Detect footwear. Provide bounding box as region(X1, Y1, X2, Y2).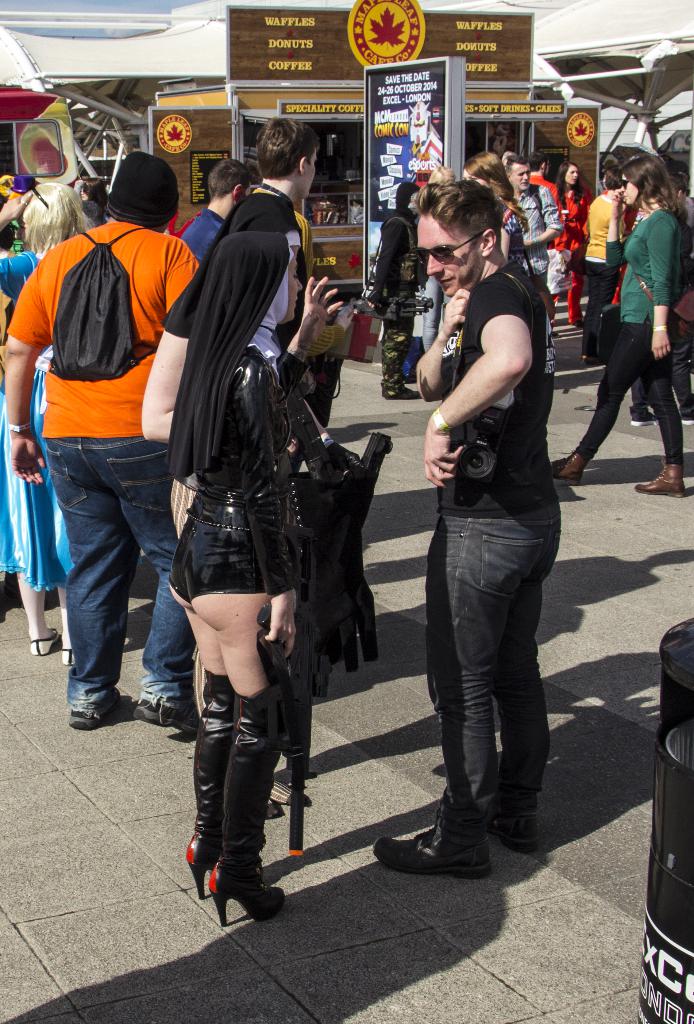
region(356, 764, 478, 883).
